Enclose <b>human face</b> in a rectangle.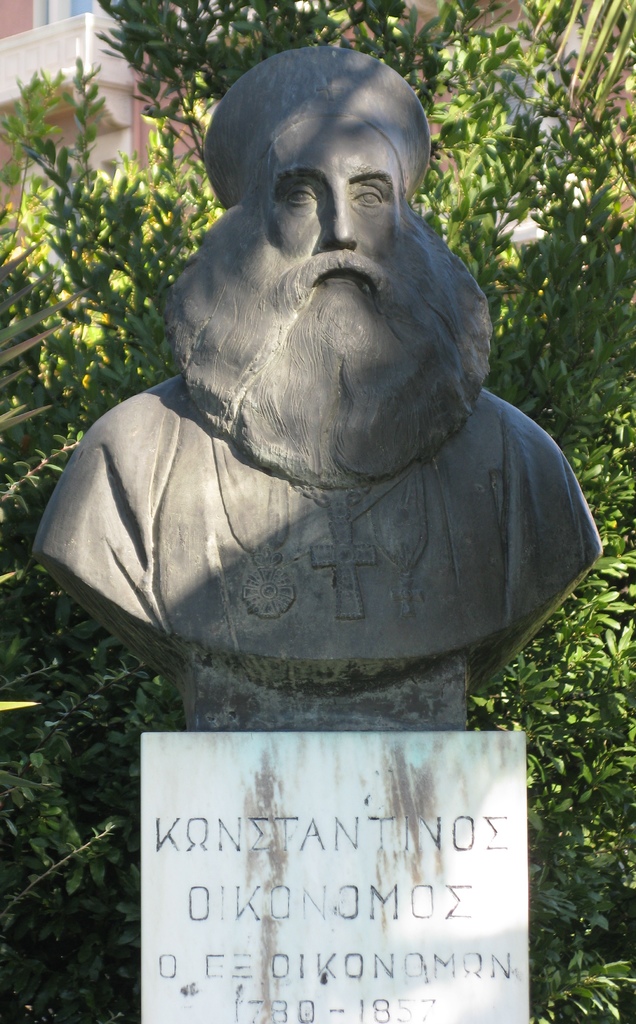
region(271, 125, 405, 290).
